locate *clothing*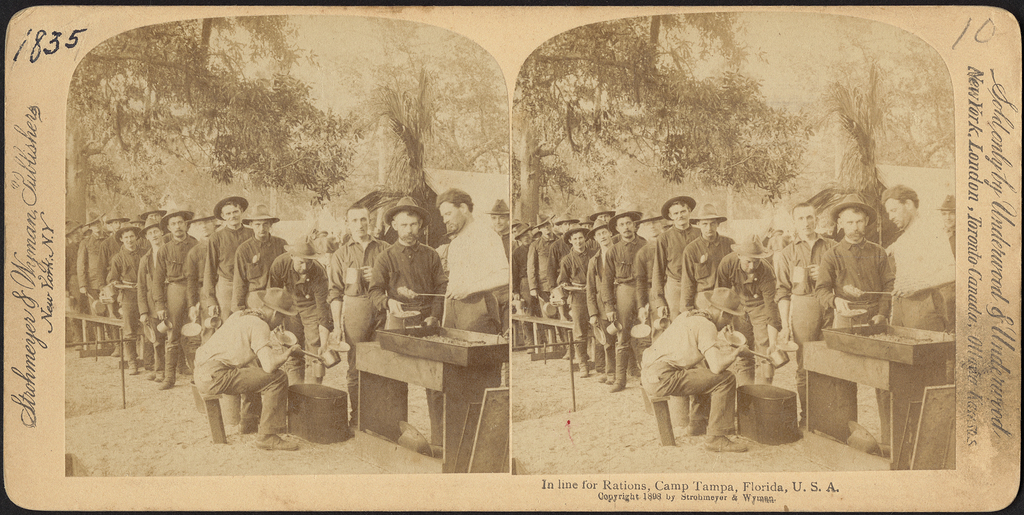
(87,241,119,338)
